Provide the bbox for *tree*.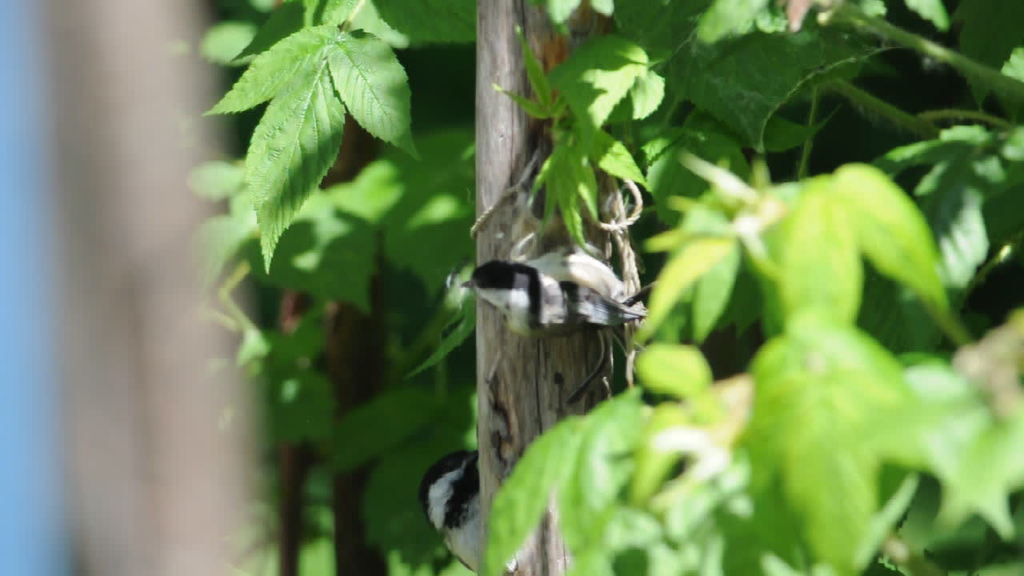
<region>137, 0, 1023, 558</region>.
